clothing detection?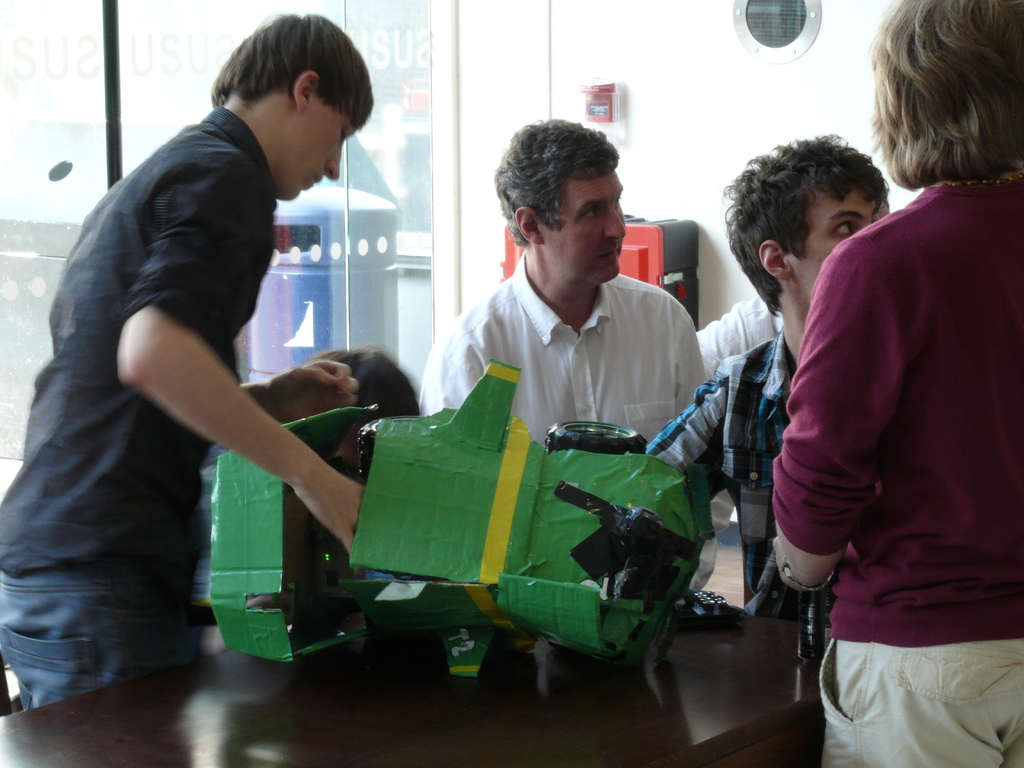
x1=417 y1=245 x2=711 y2=467
